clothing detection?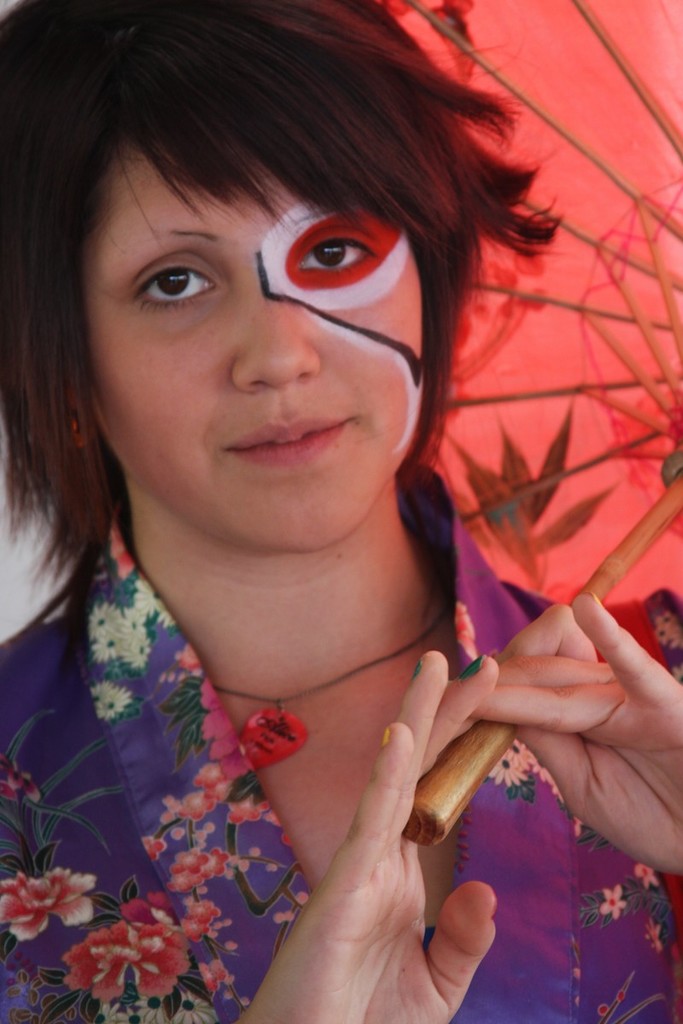
rect(4, 477, 682, 1023)
